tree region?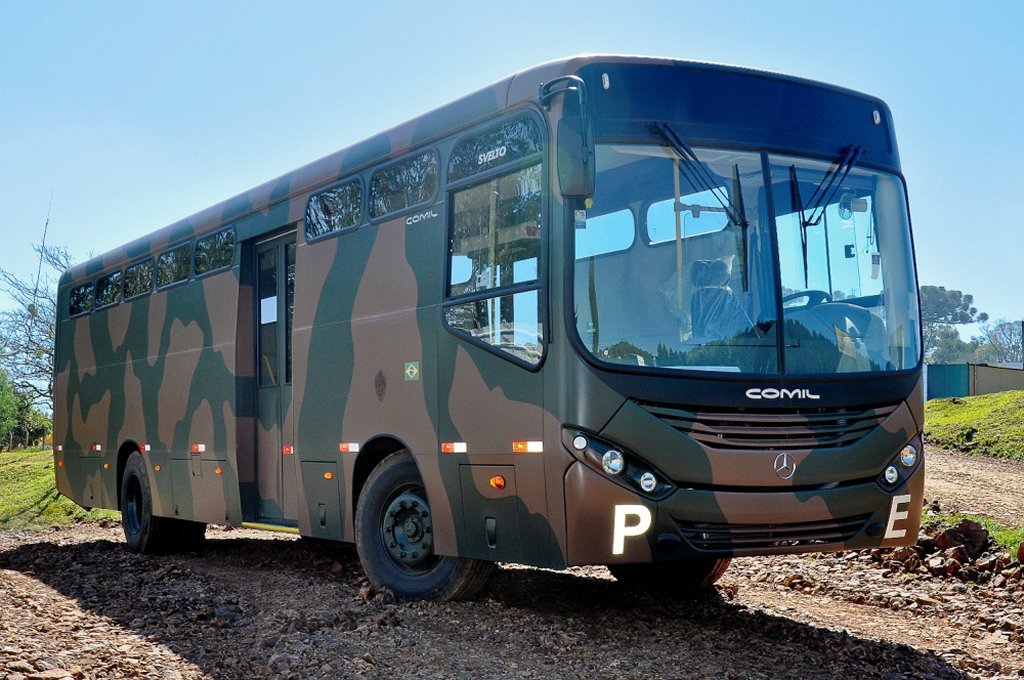
box(0, 369, 53, 452)
